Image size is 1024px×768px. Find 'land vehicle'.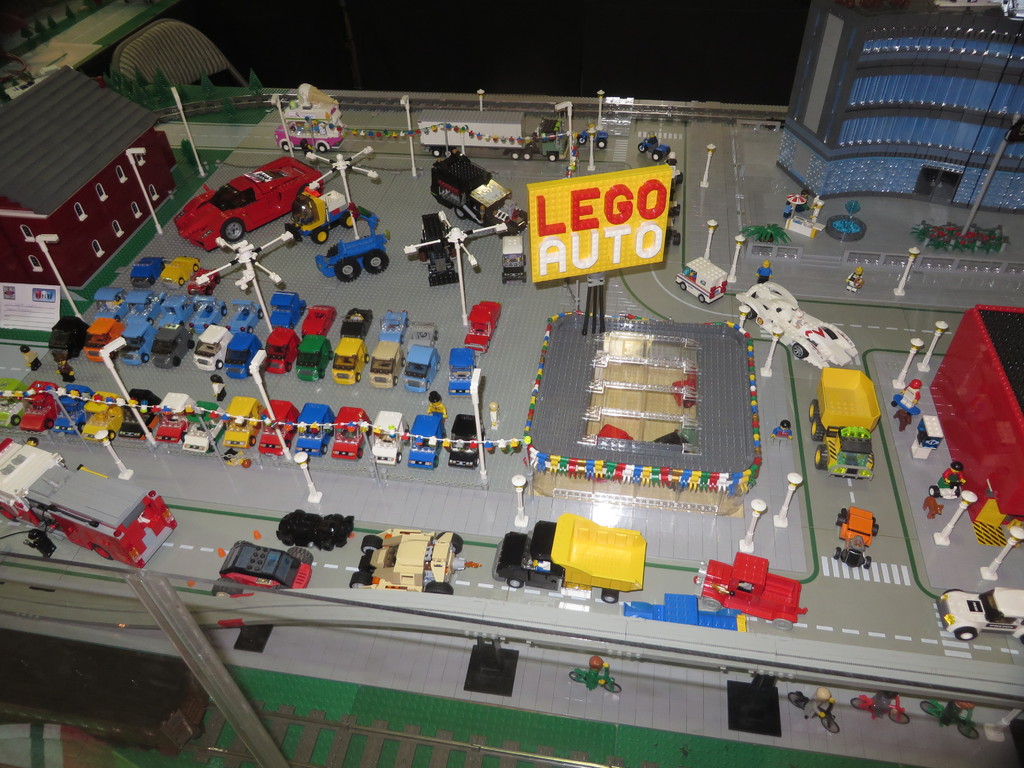
{"left": 95, "top": 285, "right": 126, "bottom": 317}.
